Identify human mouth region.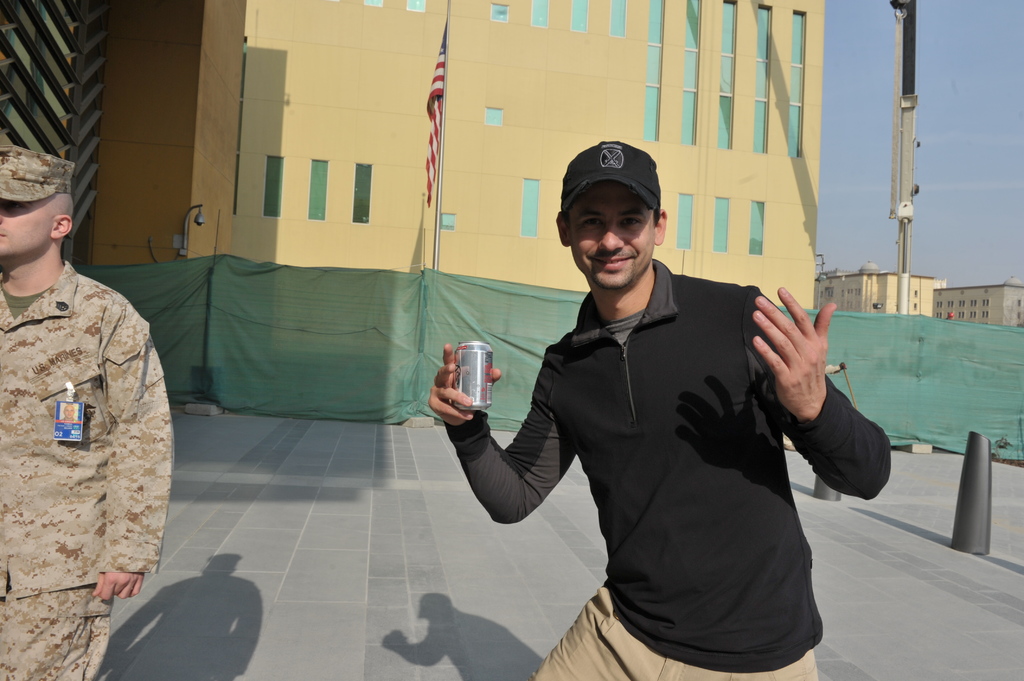
Region: 585 251 643 276.
